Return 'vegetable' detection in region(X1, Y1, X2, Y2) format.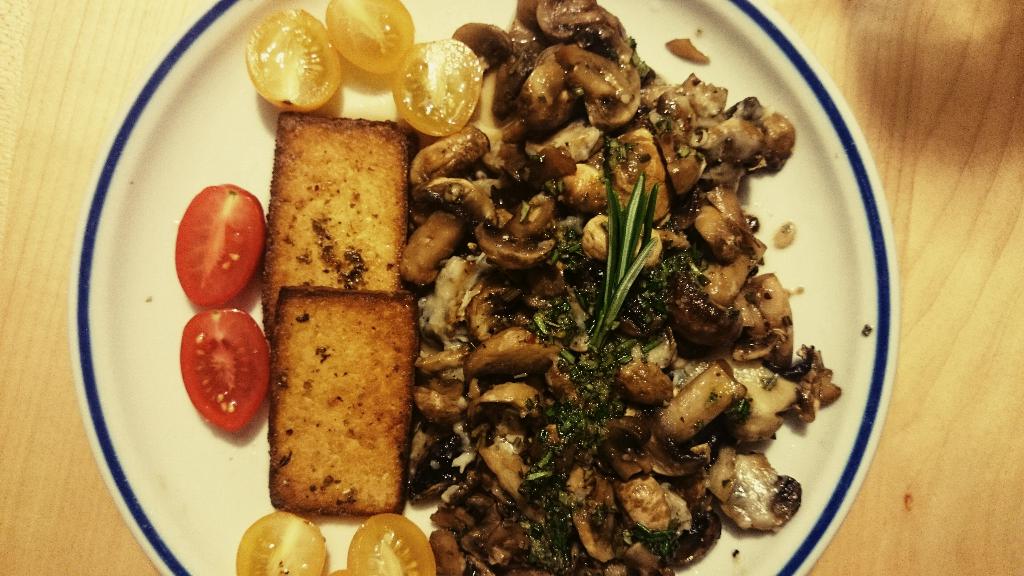
region(346, 513, 438, 575).
